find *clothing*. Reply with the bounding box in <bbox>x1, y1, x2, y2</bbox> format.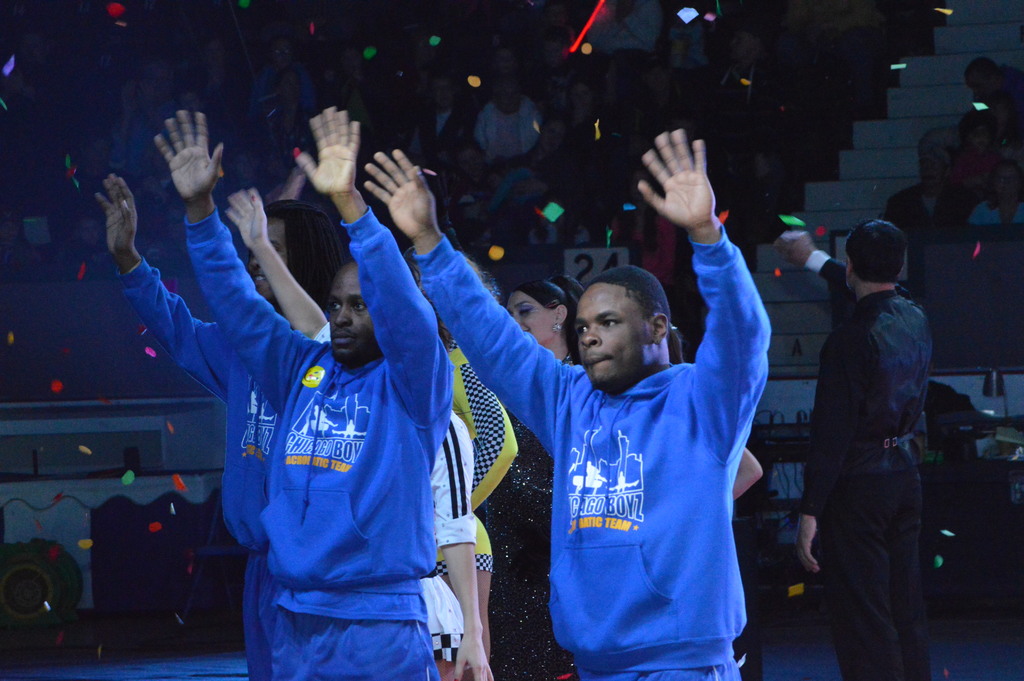
<bbox>452, 332, 517, 636</bbox>.
